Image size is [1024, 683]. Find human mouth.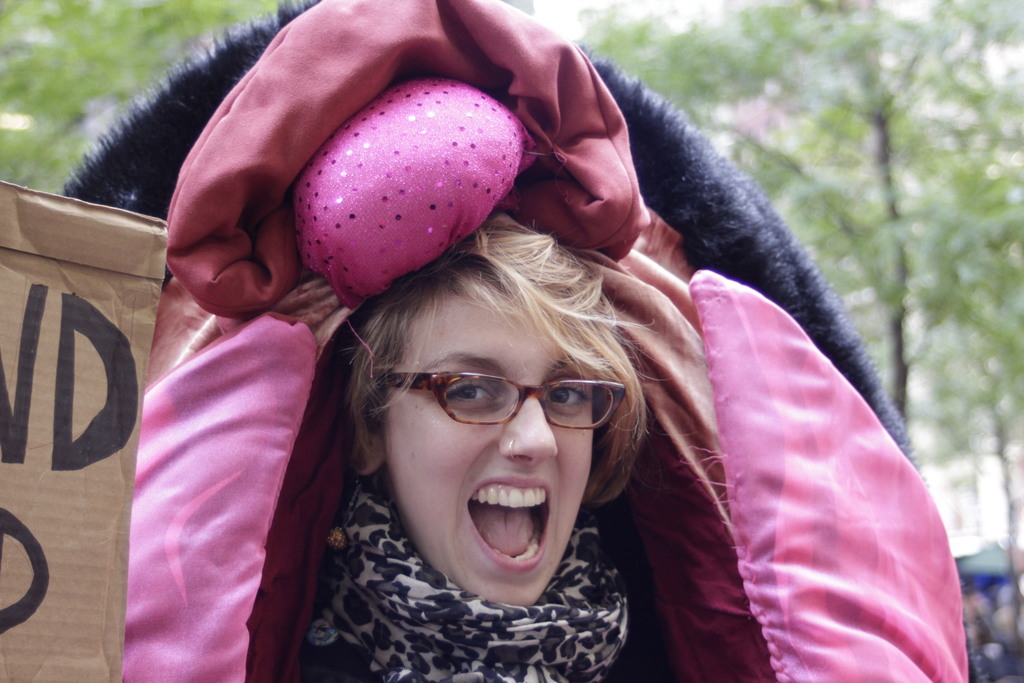
crop(454, 488, 566, 570).
